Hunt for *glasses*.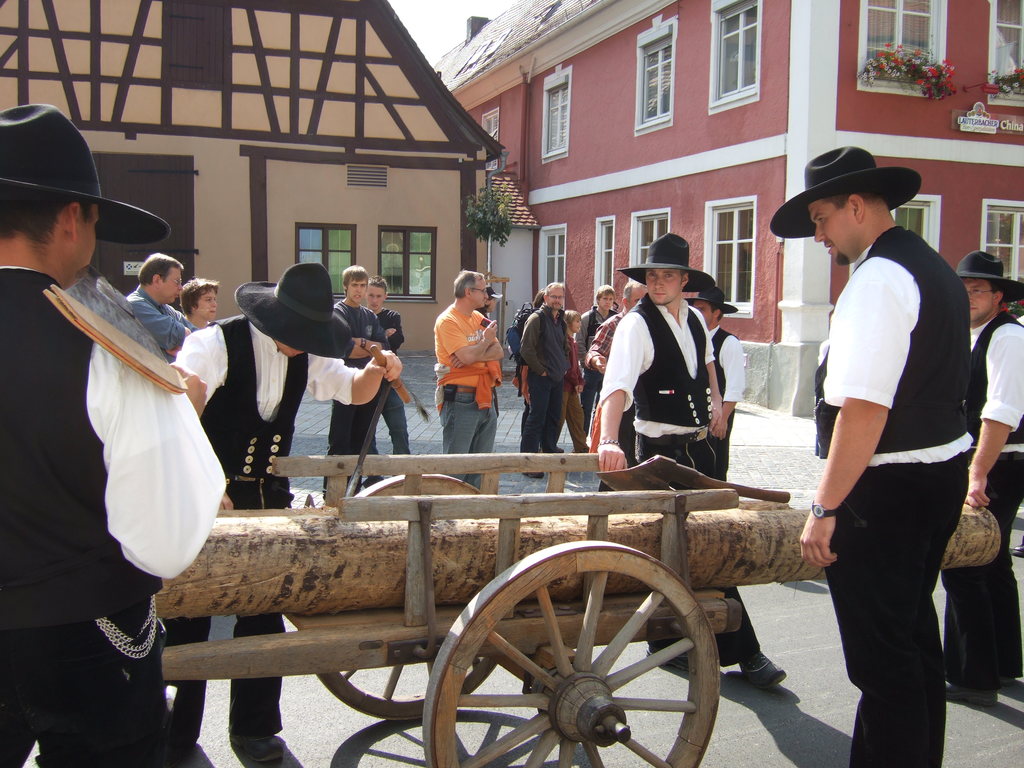
Hunted down at left=165, top=278, right=182, bottom=288.
